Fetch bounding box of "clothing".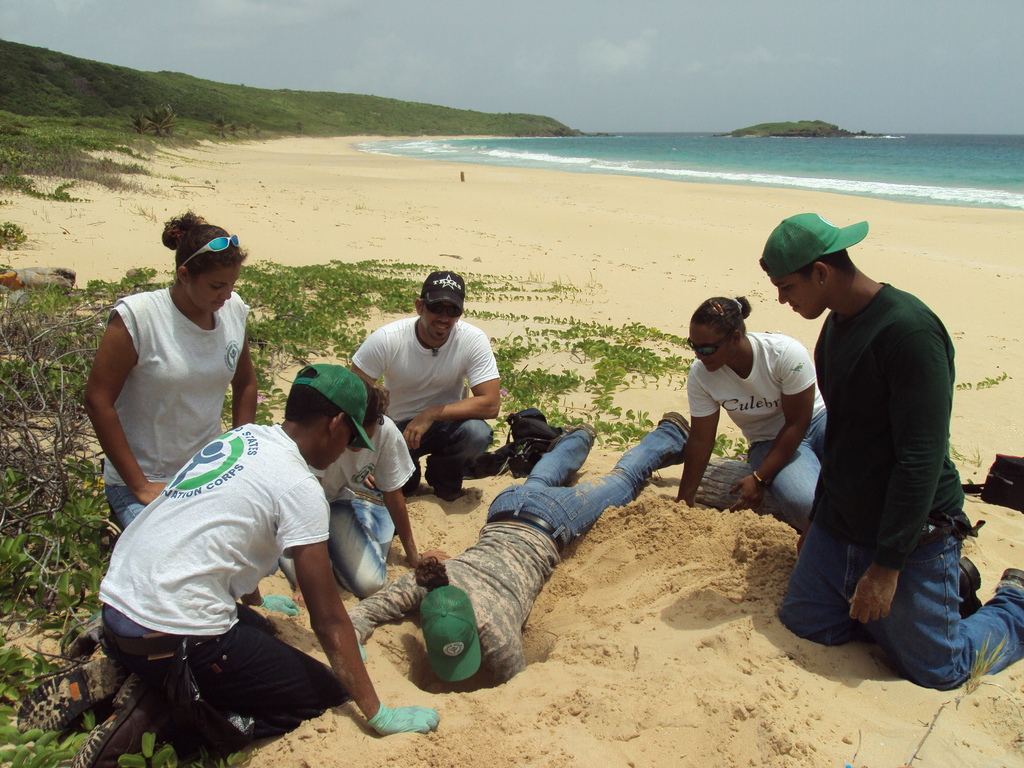
Bbox: bbox(684, 332, 828, 531).
